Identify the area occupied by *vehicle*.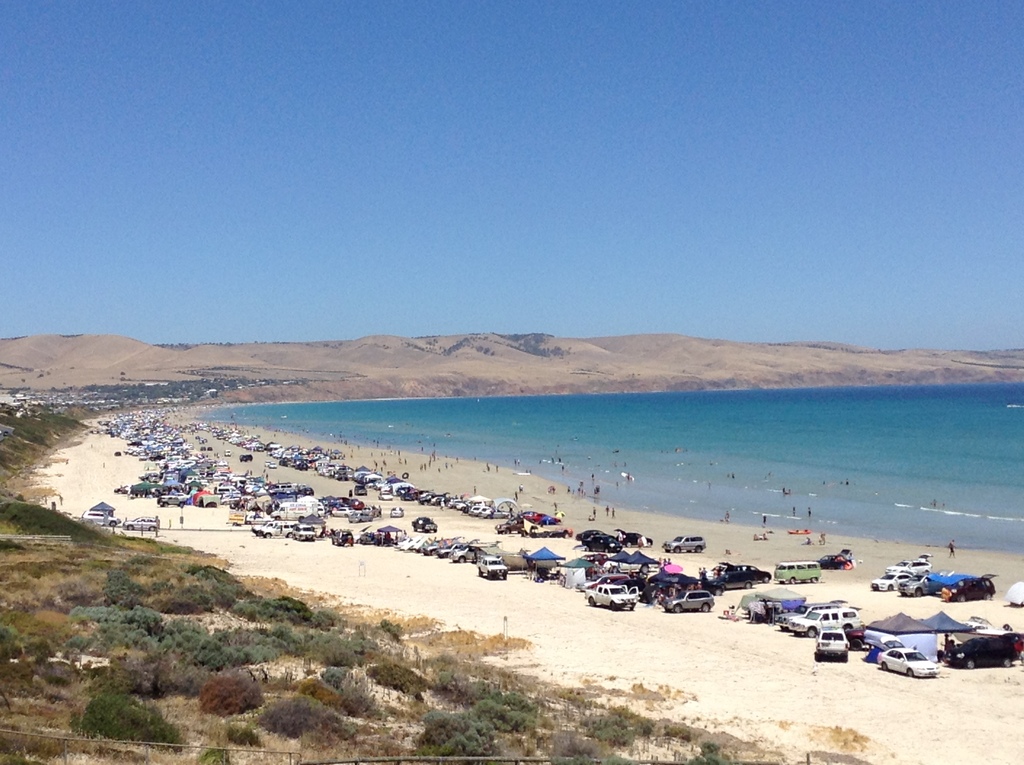
Area: detection(410, 517, 440, 531).
